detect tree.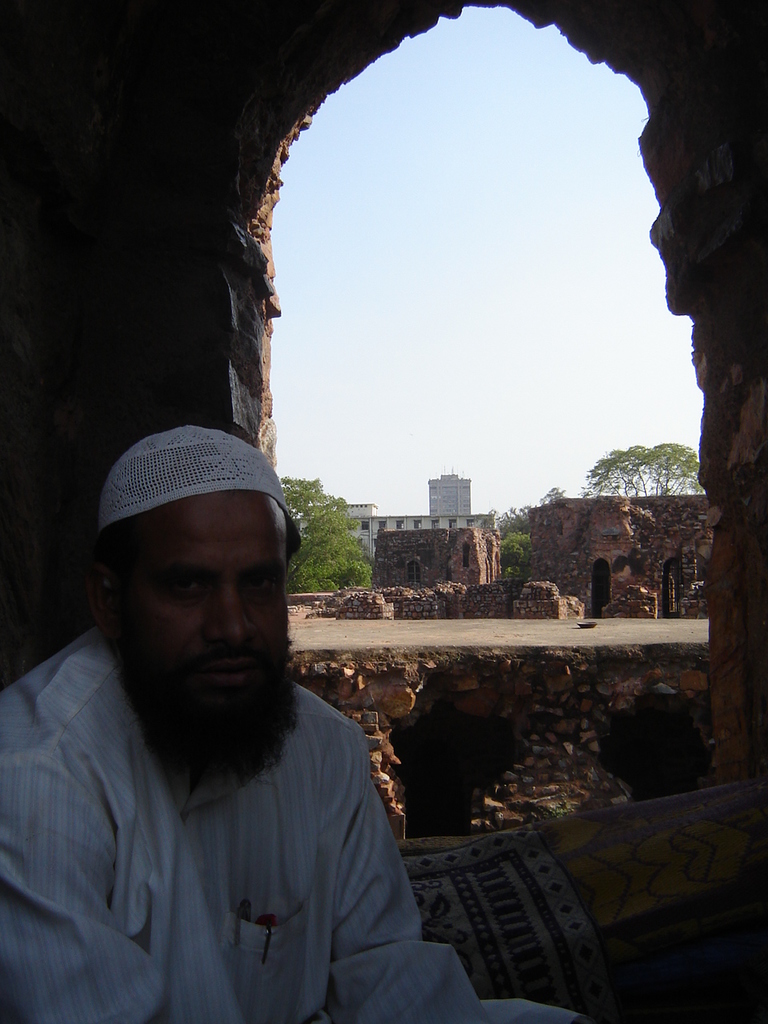
Detected at crop(578, 441, 704, 499).
